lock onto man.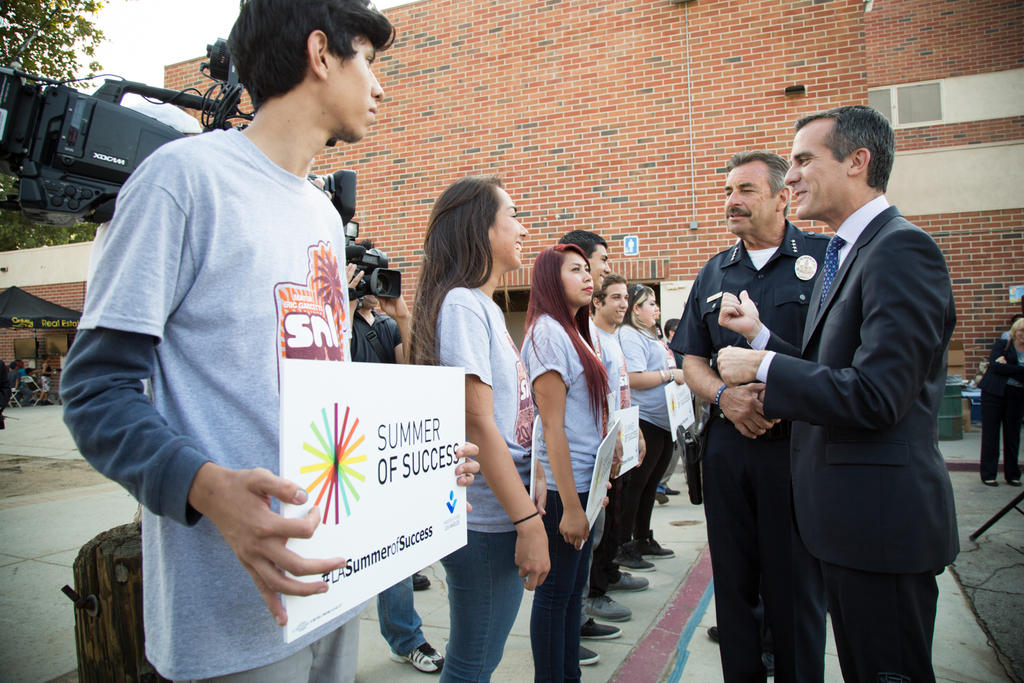
Locked: bbox(696, 103, 950, 682).
